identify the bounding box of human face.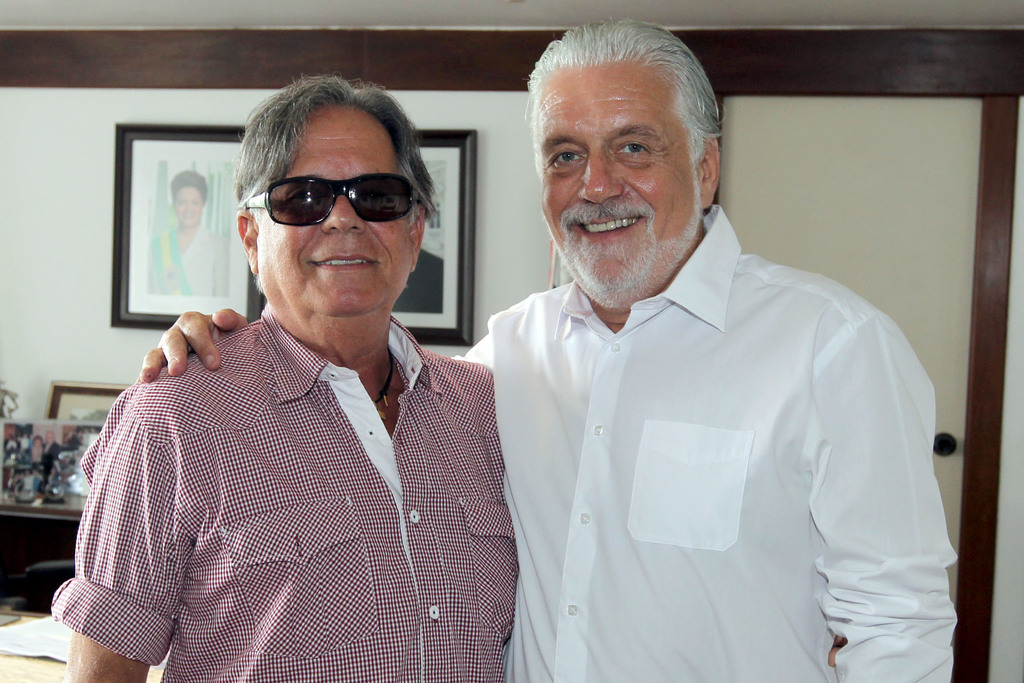
256, 105, 413, 315.
